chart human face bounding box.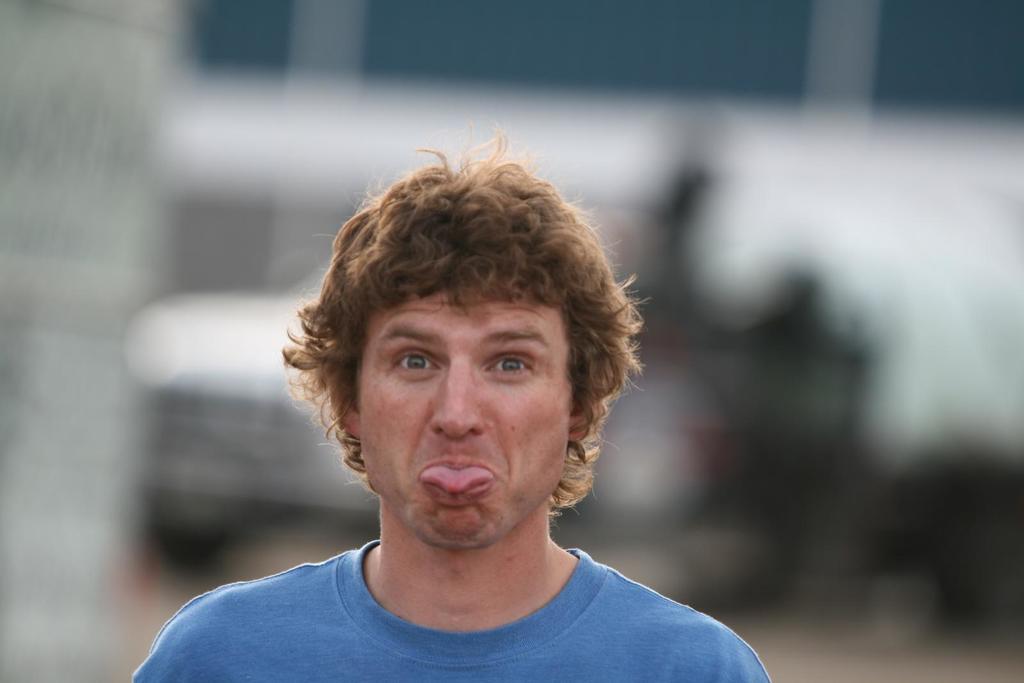
Charted: box=[356, 284, 570, 547].
